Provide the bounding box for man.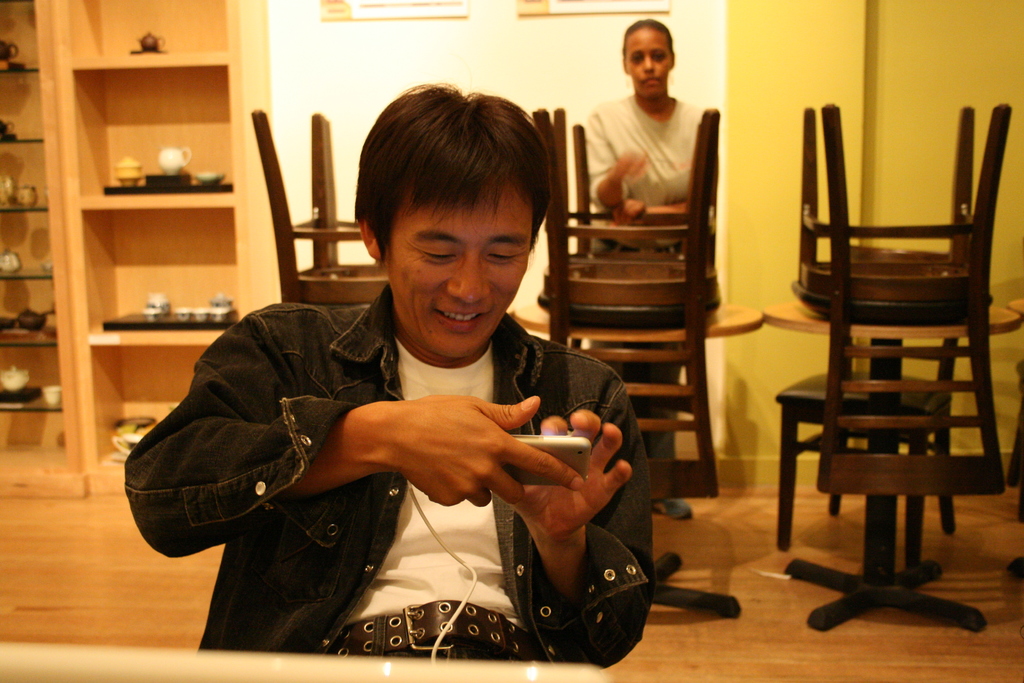
[136,110,675,662].
